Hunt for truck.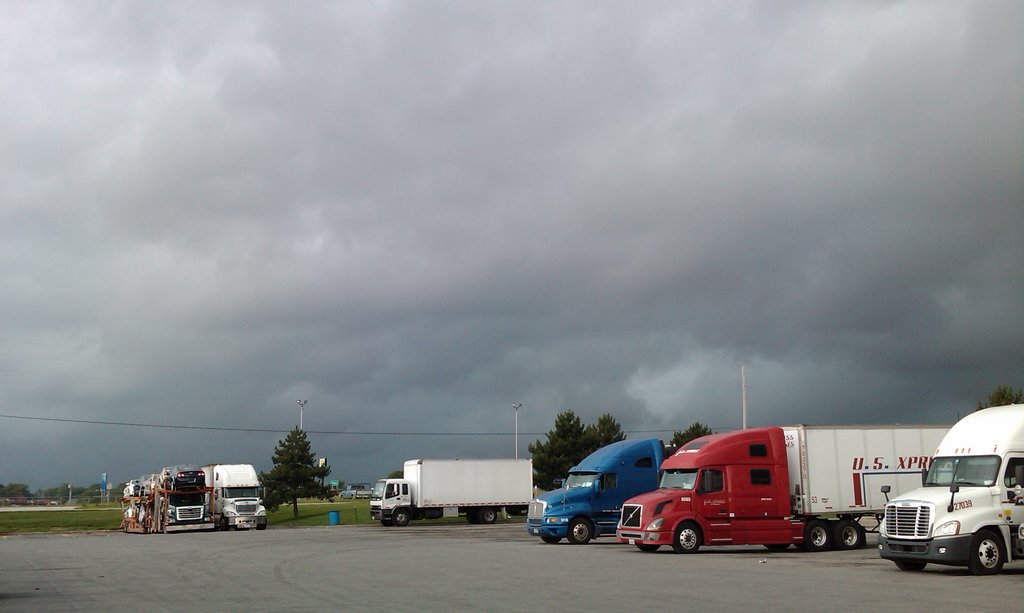
Hunted down at [x1=875, y1=406, x2=1023, y2=575].
